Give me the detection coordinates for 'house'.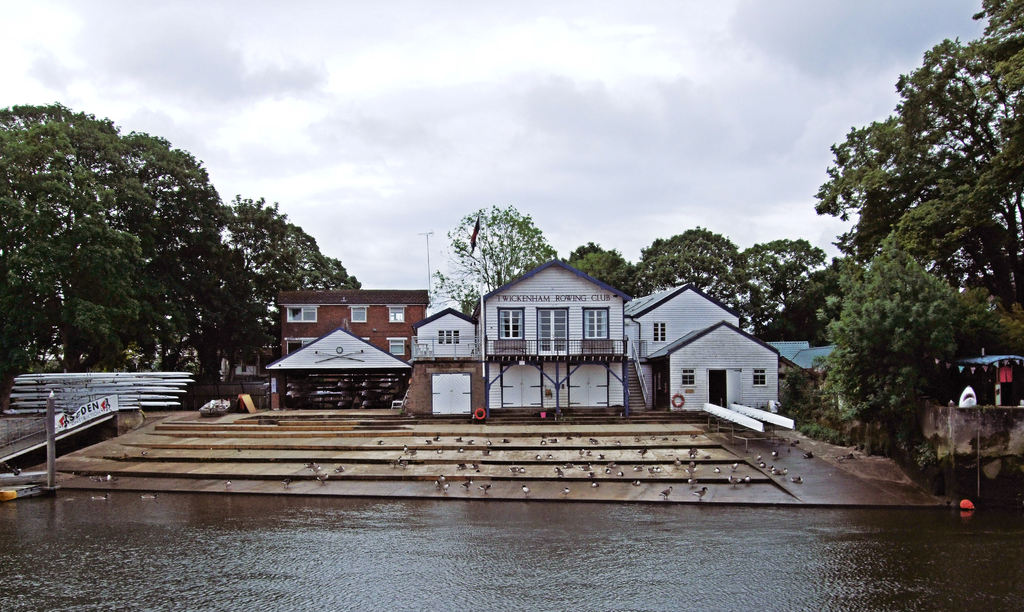
box=[625, 287, 732, 366].
